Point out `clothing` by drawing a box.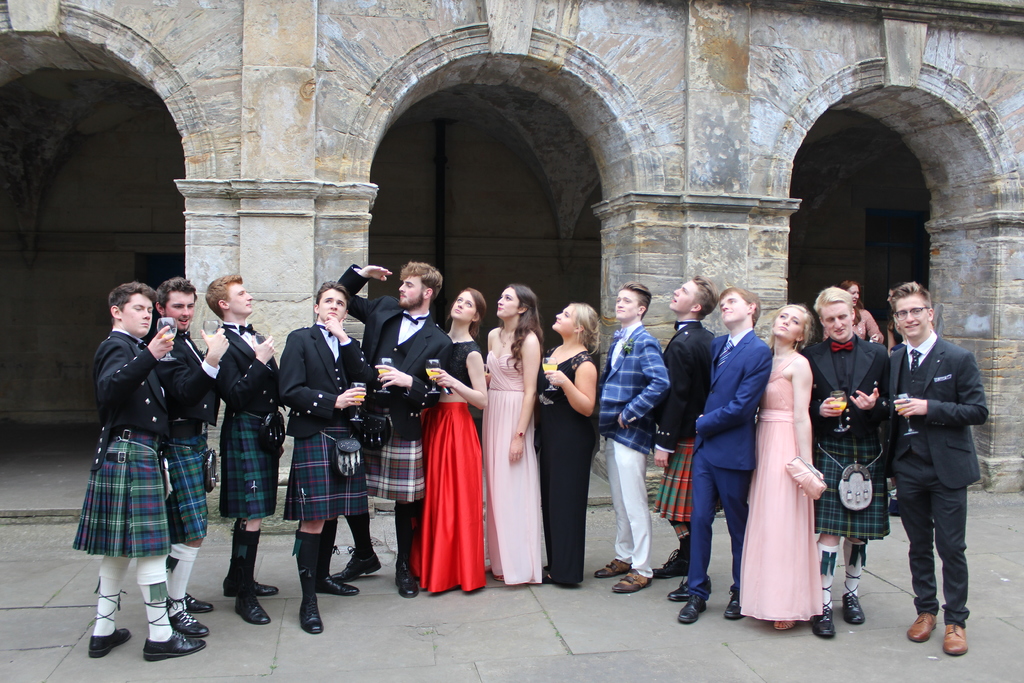
detection(335, 264, 456, 502).
